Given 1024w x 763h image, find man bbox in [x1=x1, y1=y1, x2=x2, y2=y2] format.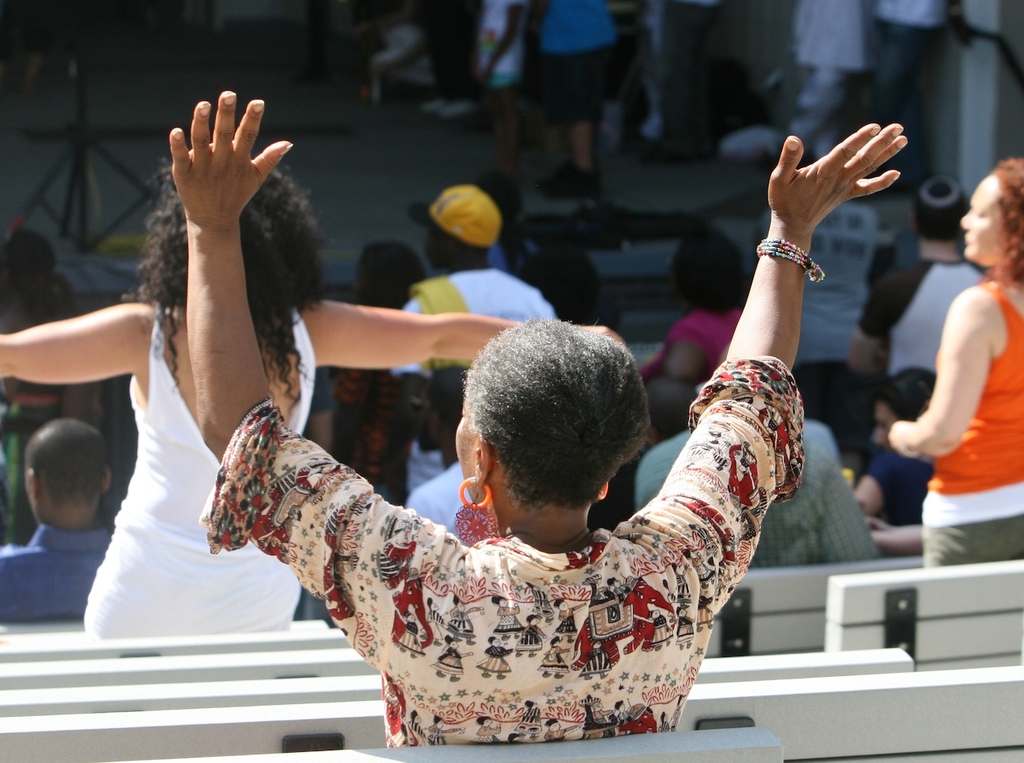
[x1=867, y1=0, x2=943, y2=159].
